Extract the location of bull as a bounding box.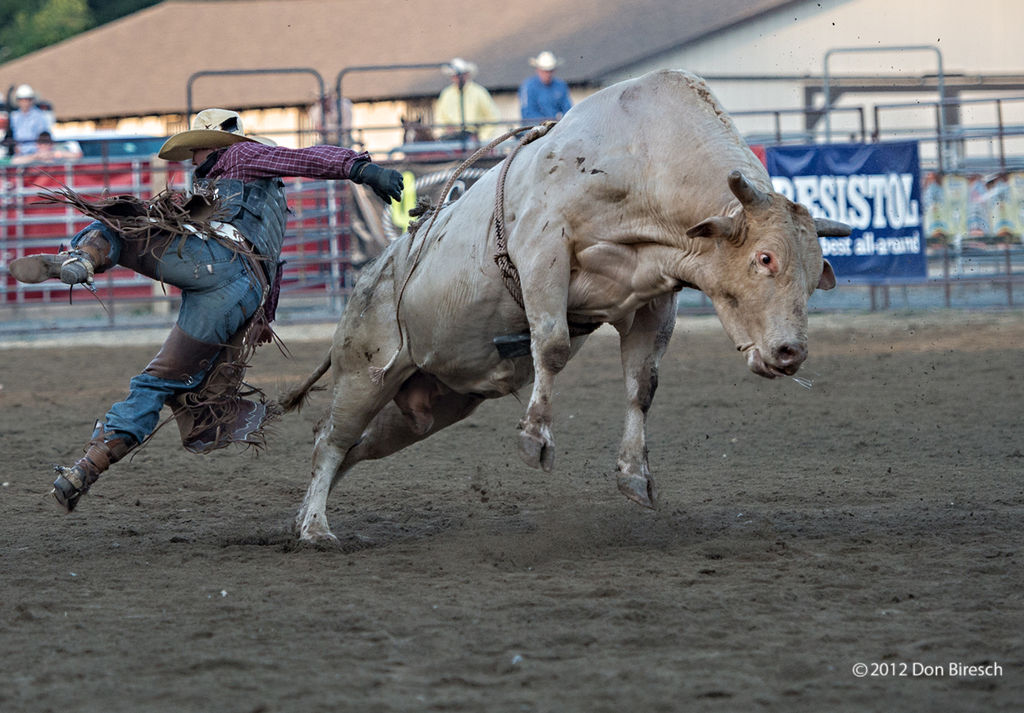
locate(277, 65, 852, 556).
